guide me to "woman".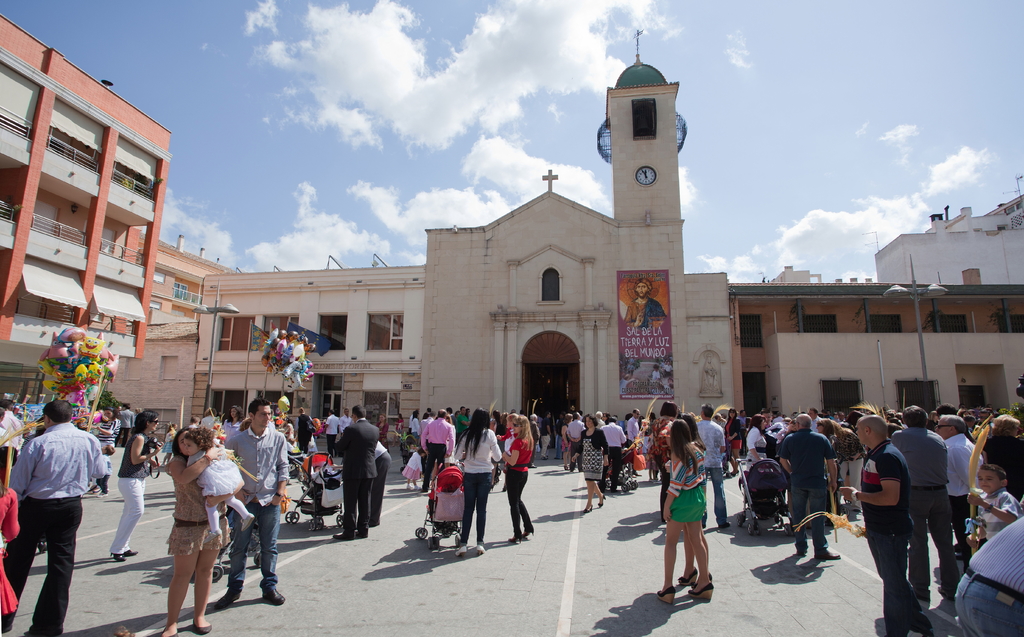
Guidance: {"x1": 115, "y1": 405, "x2": 163, "y2": 562}.
